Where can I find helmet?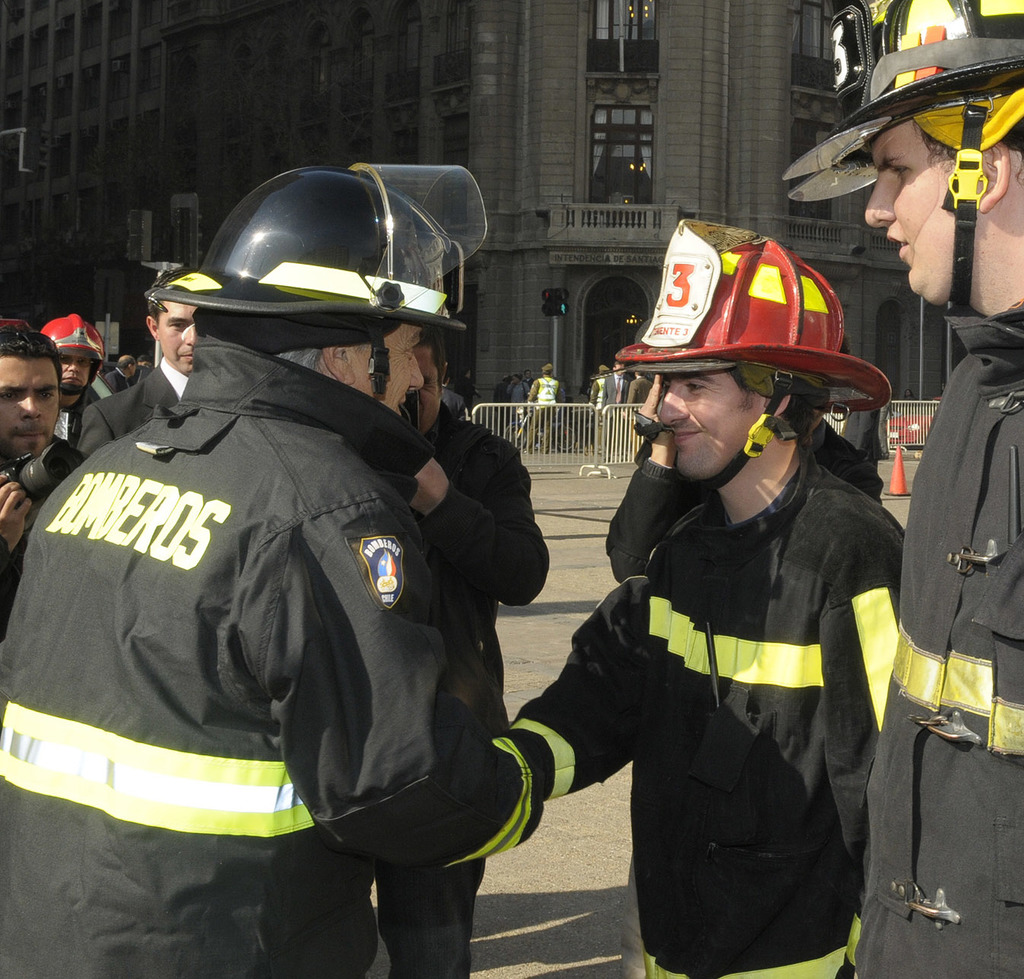
You can find it at bbox=[154, 180, 488, 414].
